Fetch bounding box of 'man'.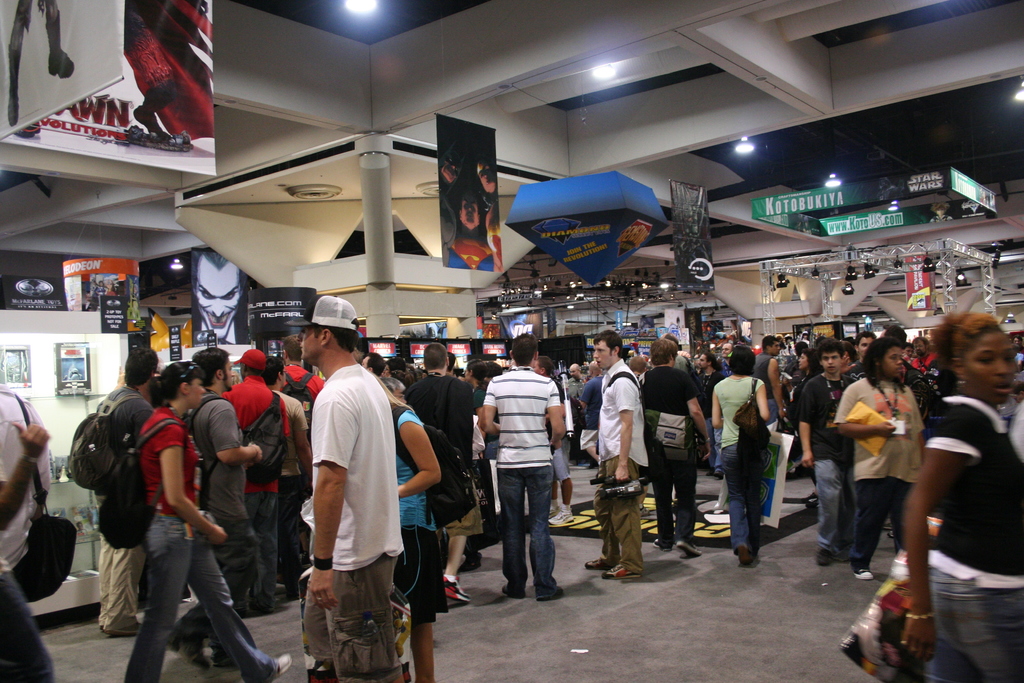
Bbox: 575:360:604:463.
